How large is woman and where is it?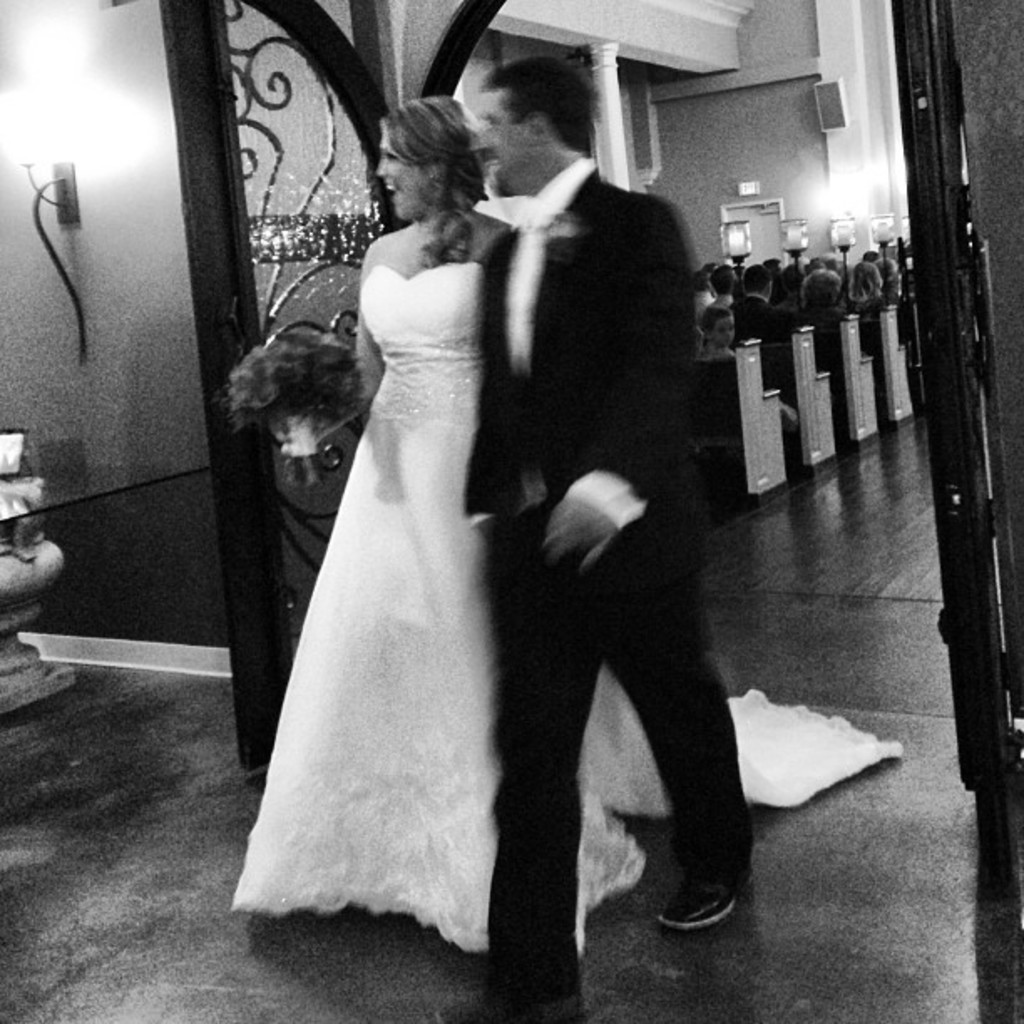
Bounding box: 847:263:882:311.
